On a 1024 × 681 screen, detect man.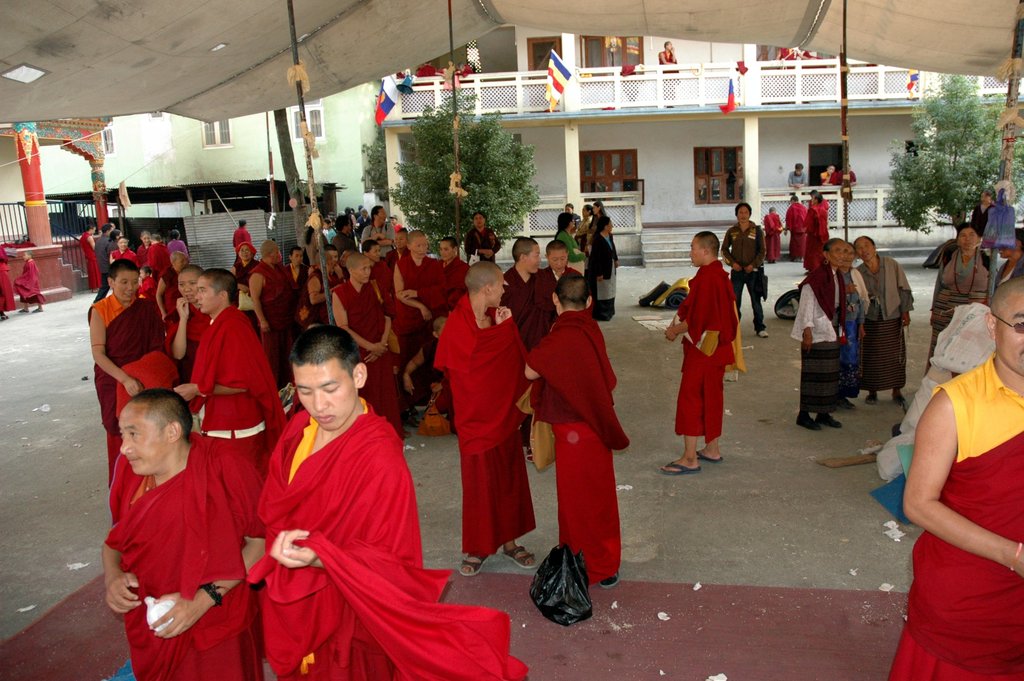
detection(520, 274, 631, 592).
